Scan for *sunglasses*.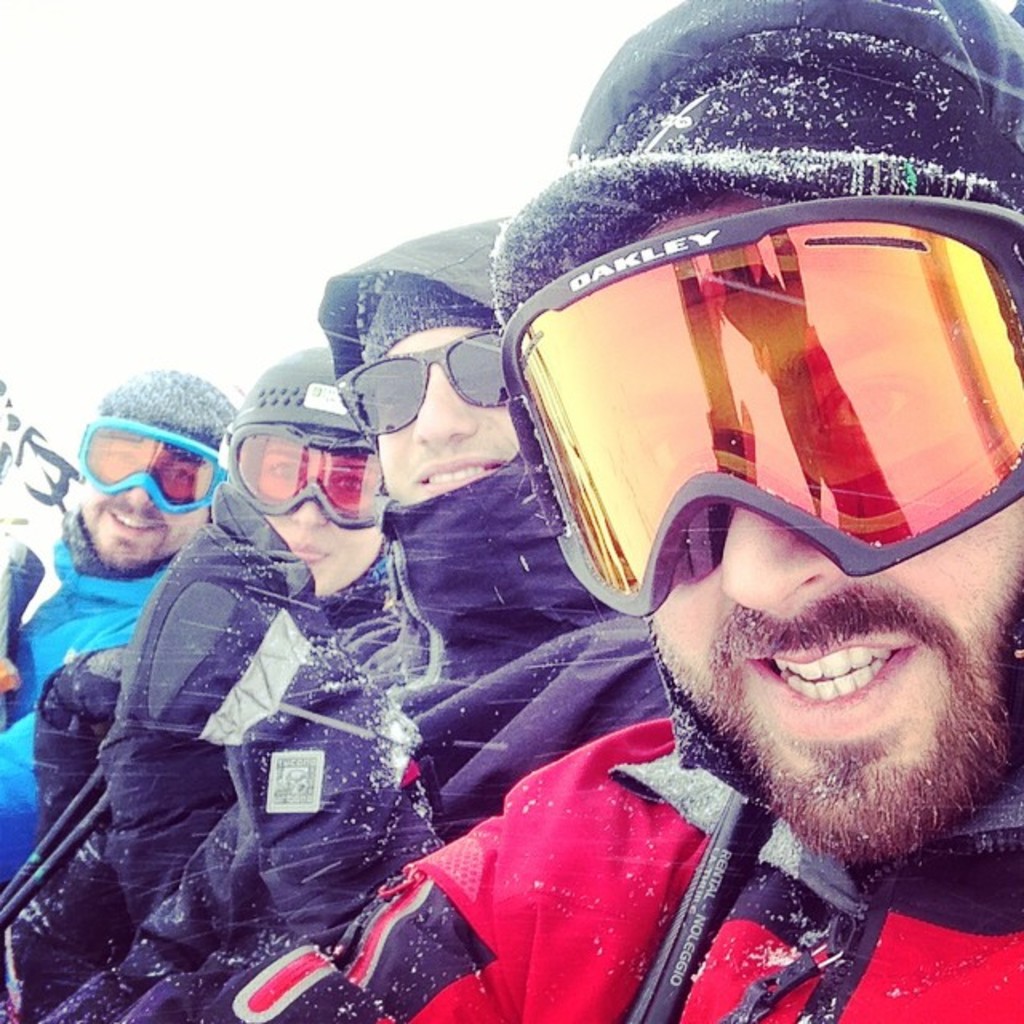
Scan result: 339, 331, 501, 451.
